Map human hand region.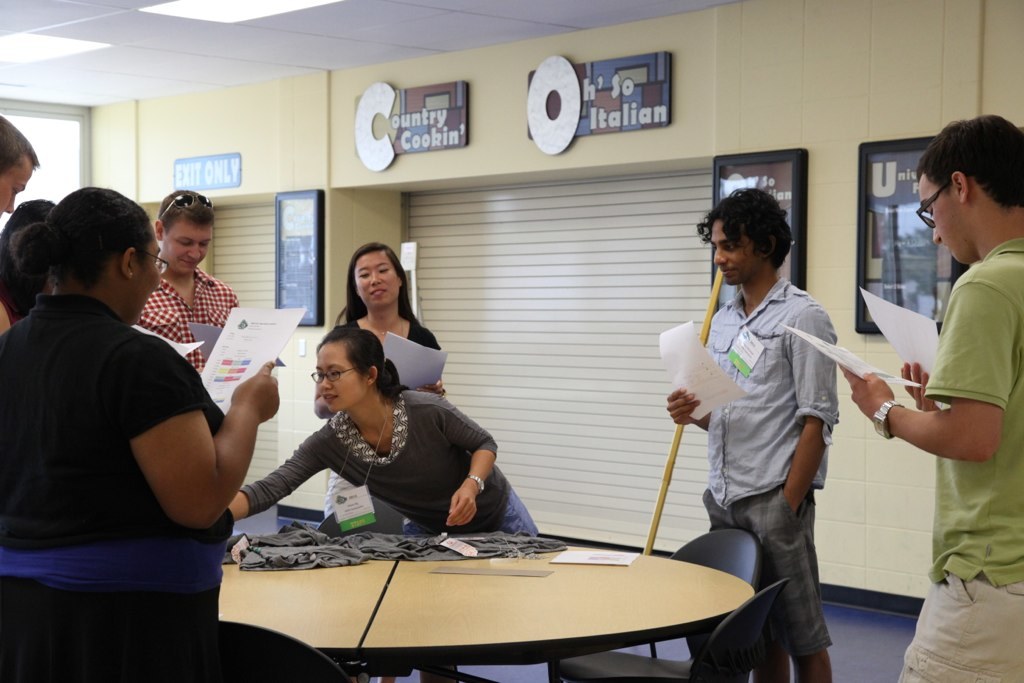
Mapped to box(445, 488, 478, 529).
